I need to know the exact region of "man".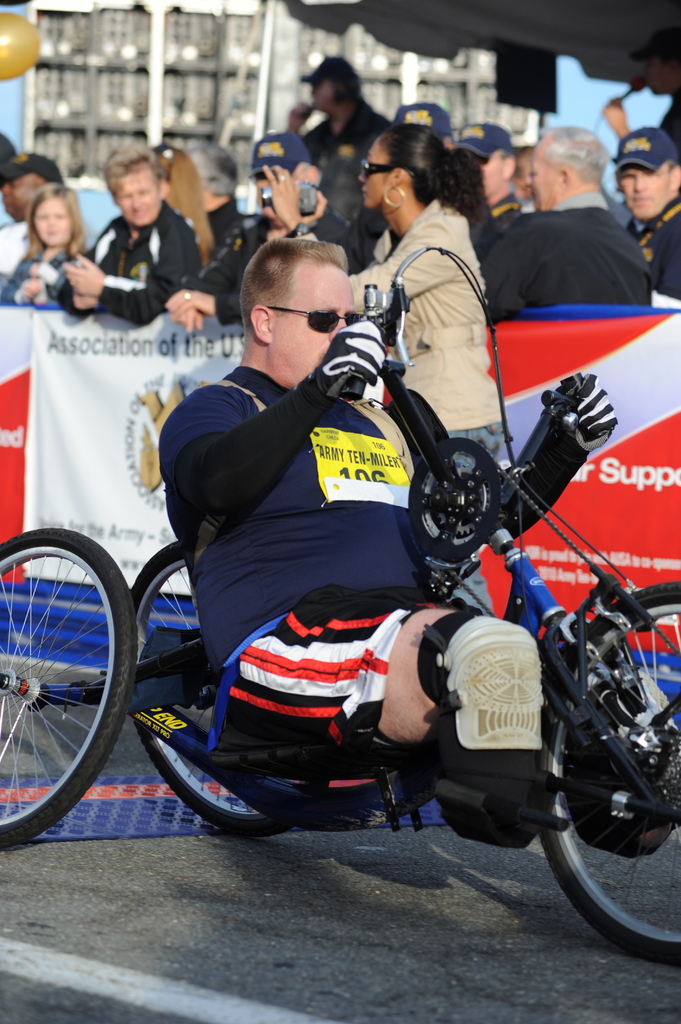
Region: (613,128,680,305).
